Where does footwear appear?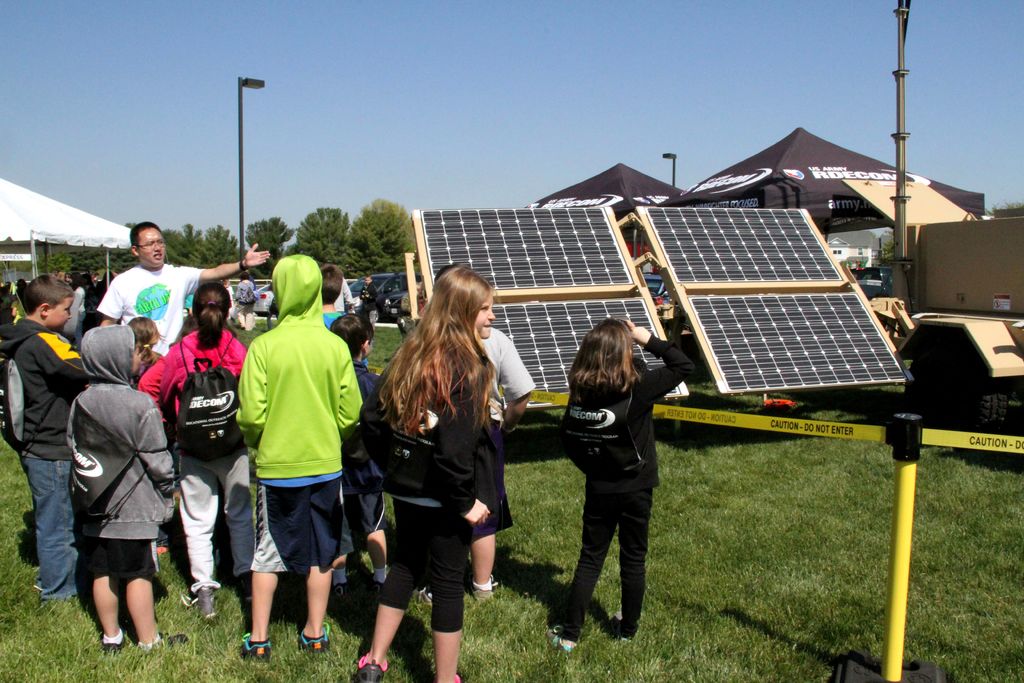
Appears at (x1=454, y1=670, x2=464, y2=682).
